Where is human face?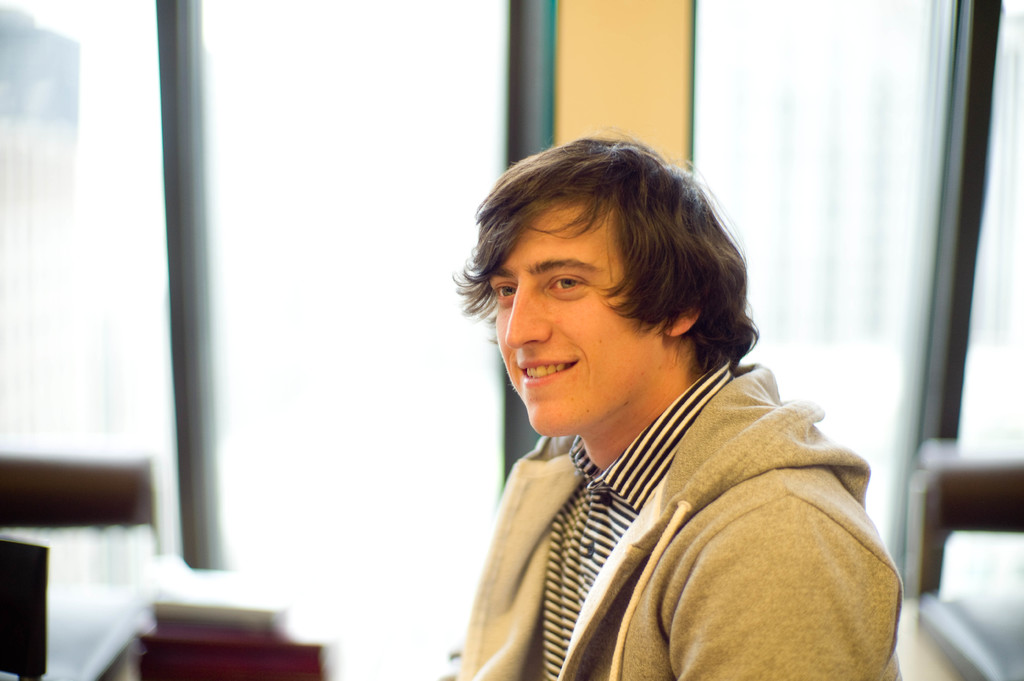
x1=490 y1=193 x2=658 y2=433.
